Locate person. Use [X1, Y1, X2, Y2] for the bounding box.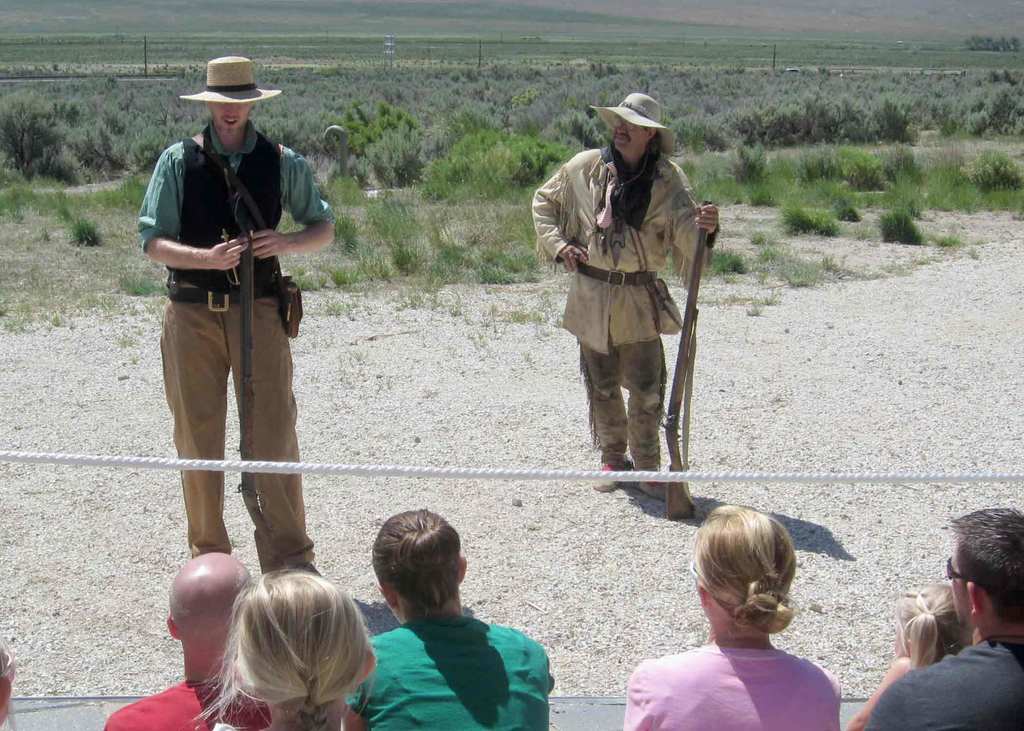
[866, 507, 1023, 730].
